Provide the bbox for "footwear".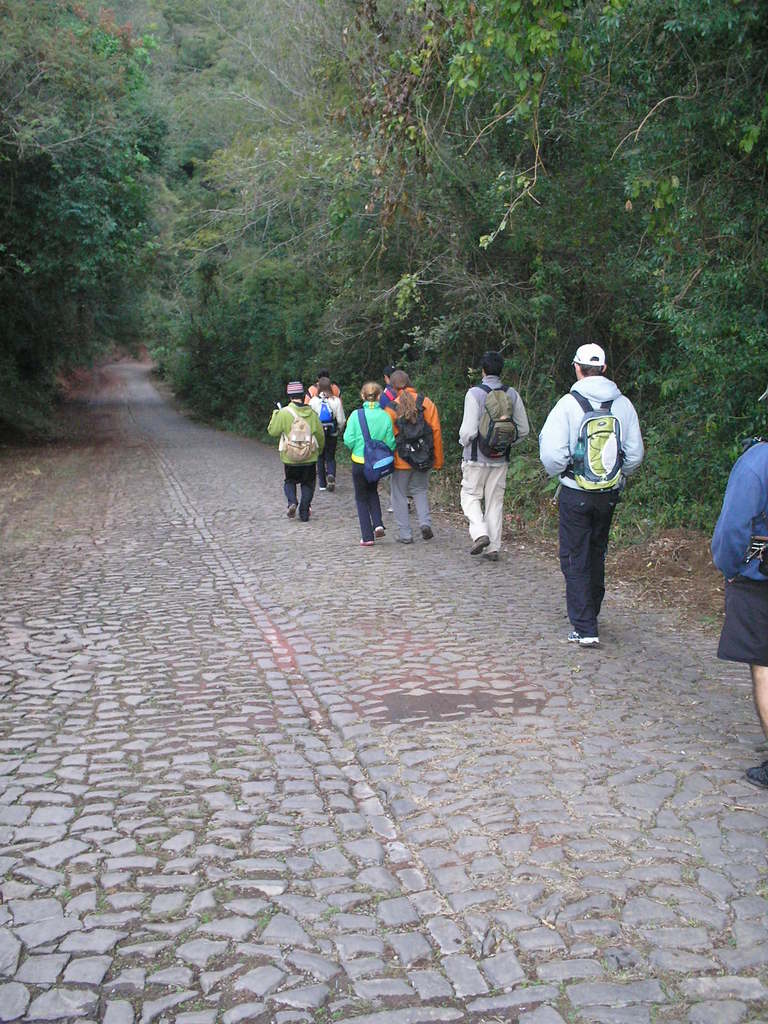
<bbox>484, 547, 496, 559</bbox>.
